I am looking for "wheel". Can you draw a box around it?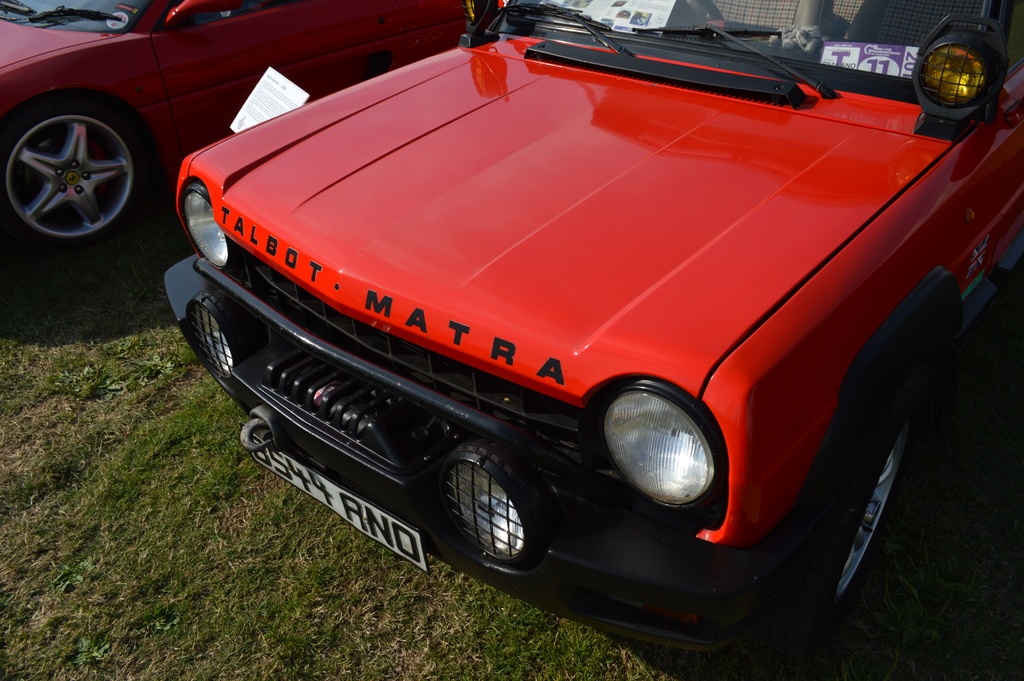
Sure, the bounding box is 2, 86, 147, 242.
